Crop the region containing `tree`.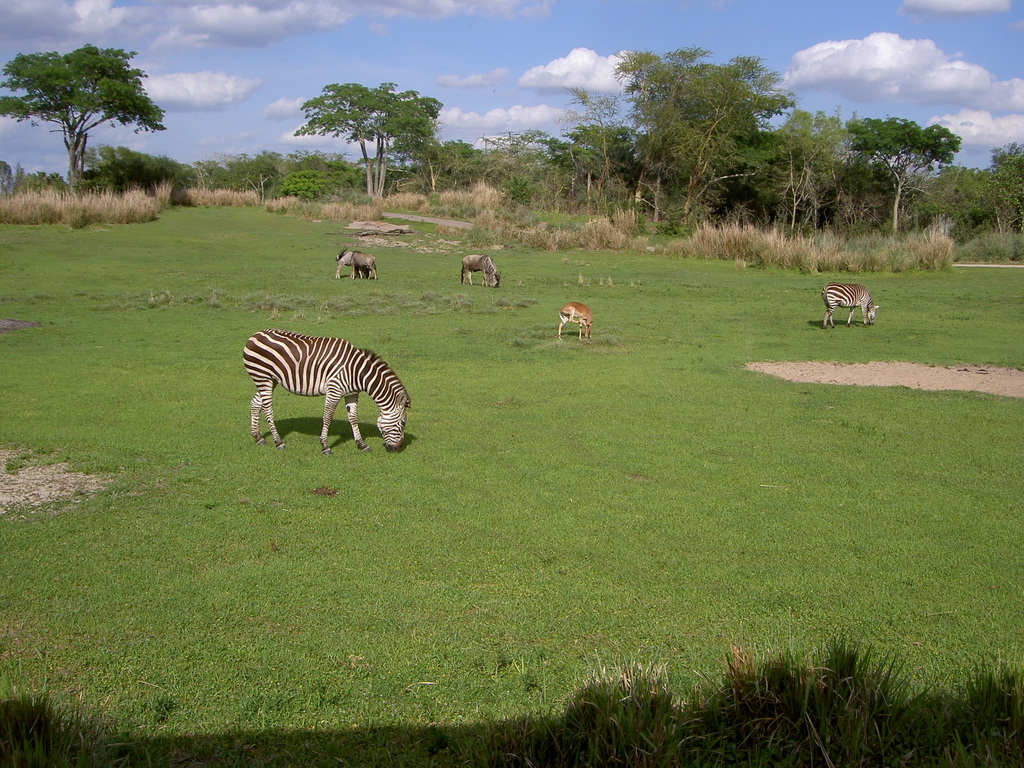
Crop region: region(842, 114, 957, 246).
